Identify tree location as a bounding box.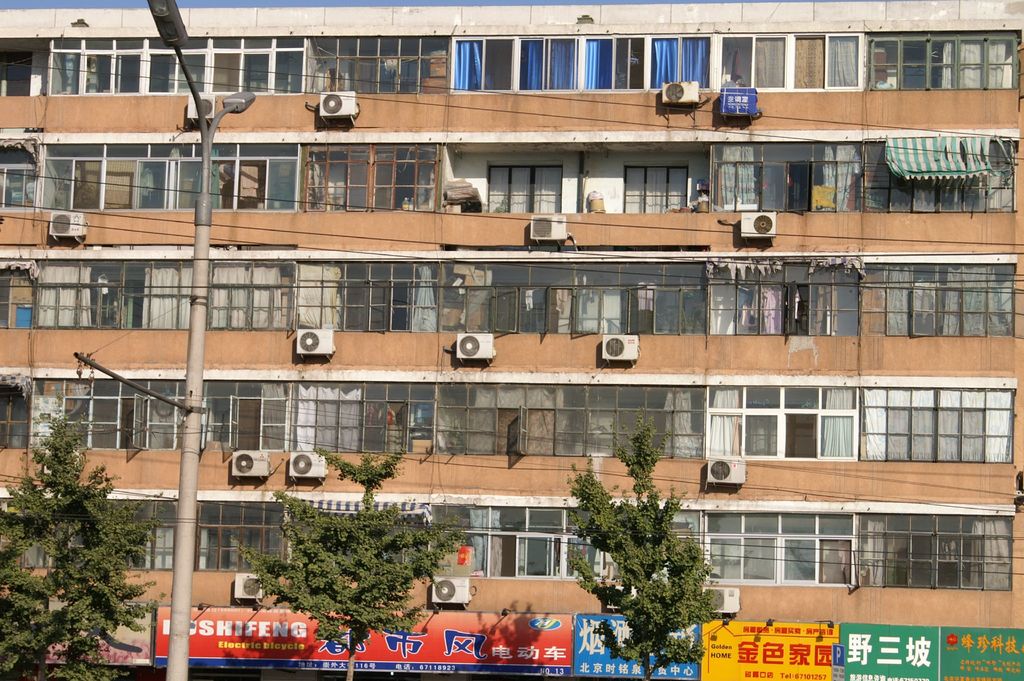
{"left": 0, "top": 398, "right": 180, "bottom": 680}.
